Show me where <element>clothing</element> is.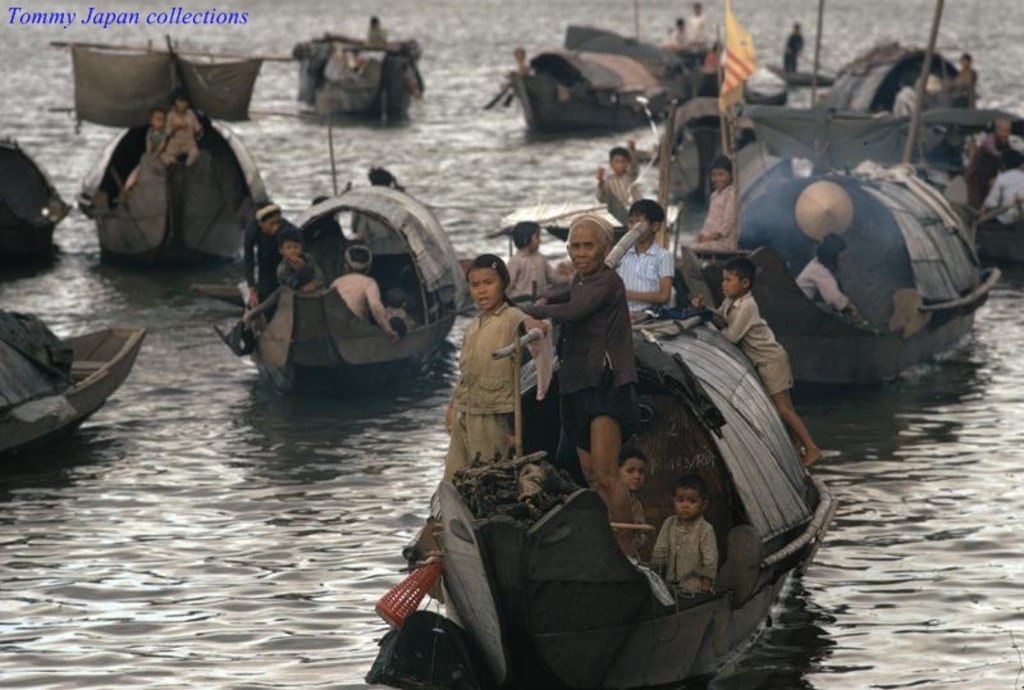
<element>clothing</element> is at 684,12,714,50.
